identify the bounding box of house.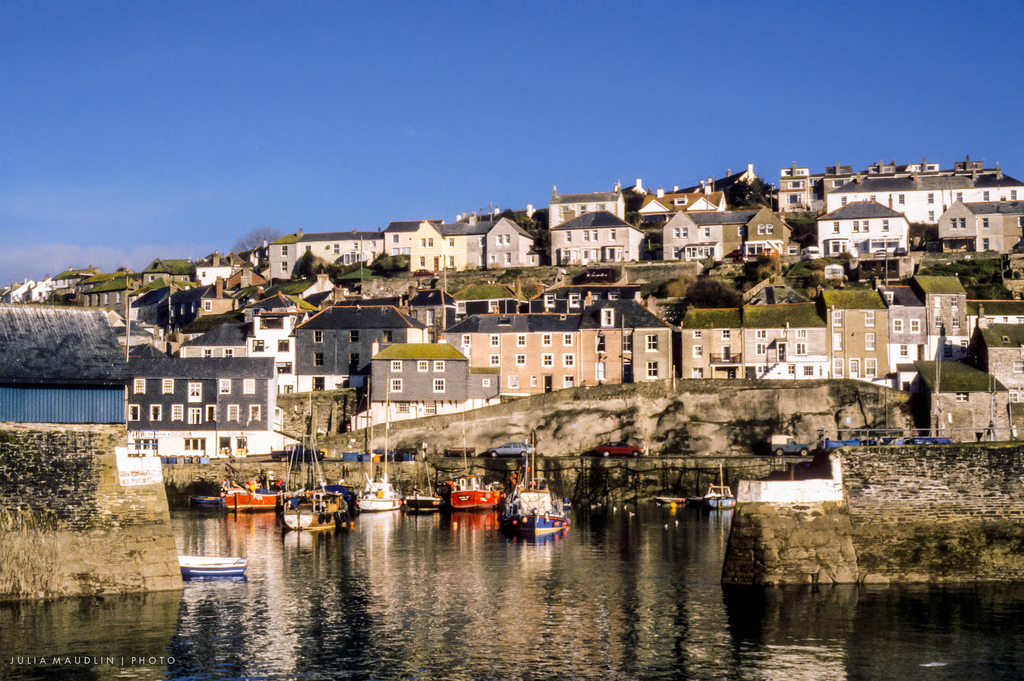
x1=289 y1=297 x2=430 y2=397.
